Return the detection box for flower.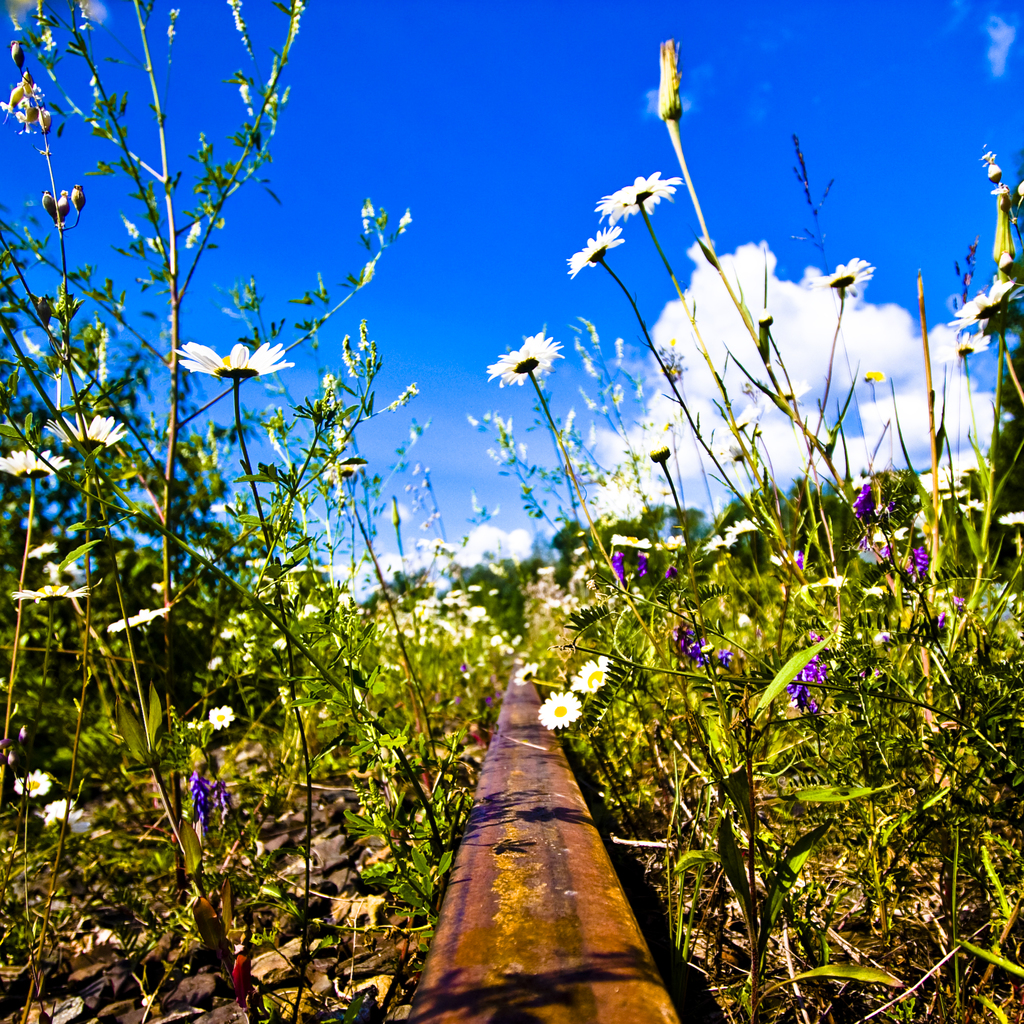
BBox(534, 692, 587, 732).
